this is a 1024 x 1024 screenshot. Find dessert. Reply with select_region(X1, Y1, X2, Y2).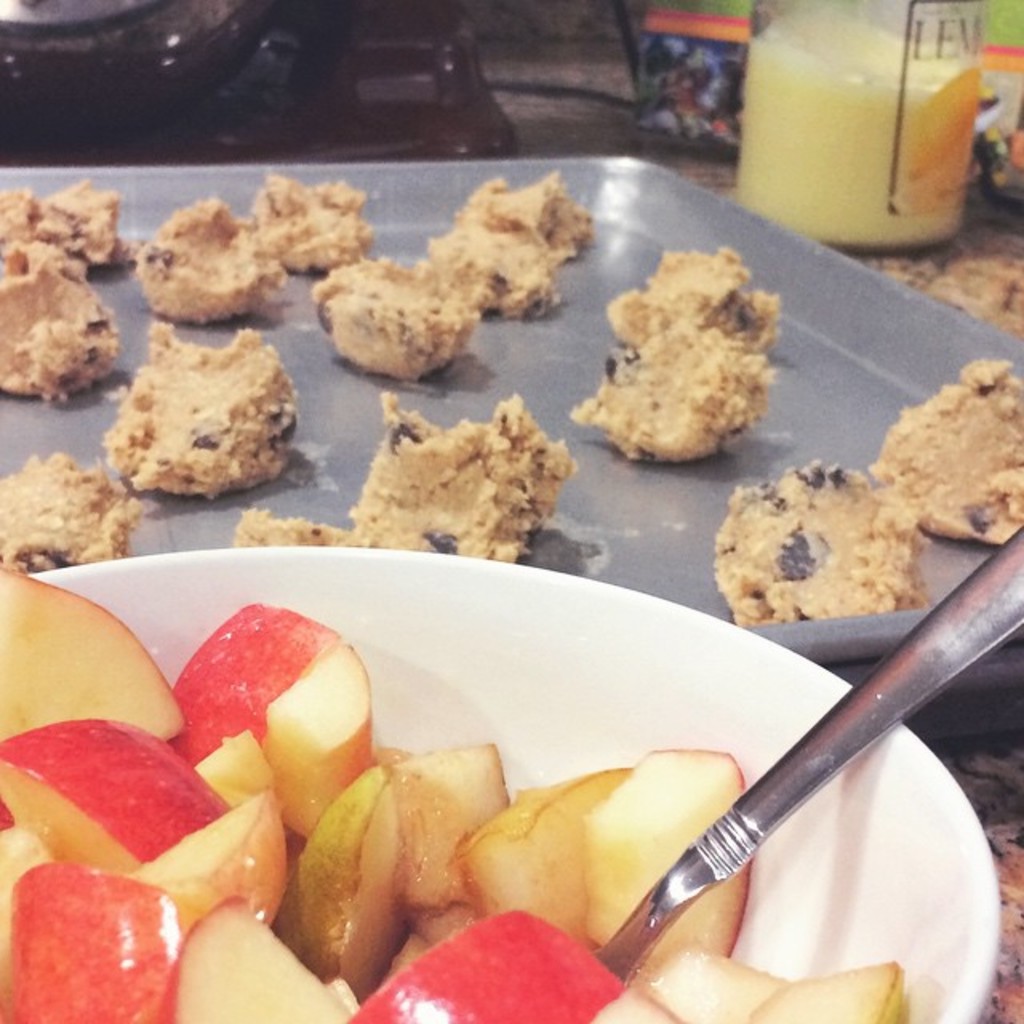
select_region(243, 506, 378, 552).
